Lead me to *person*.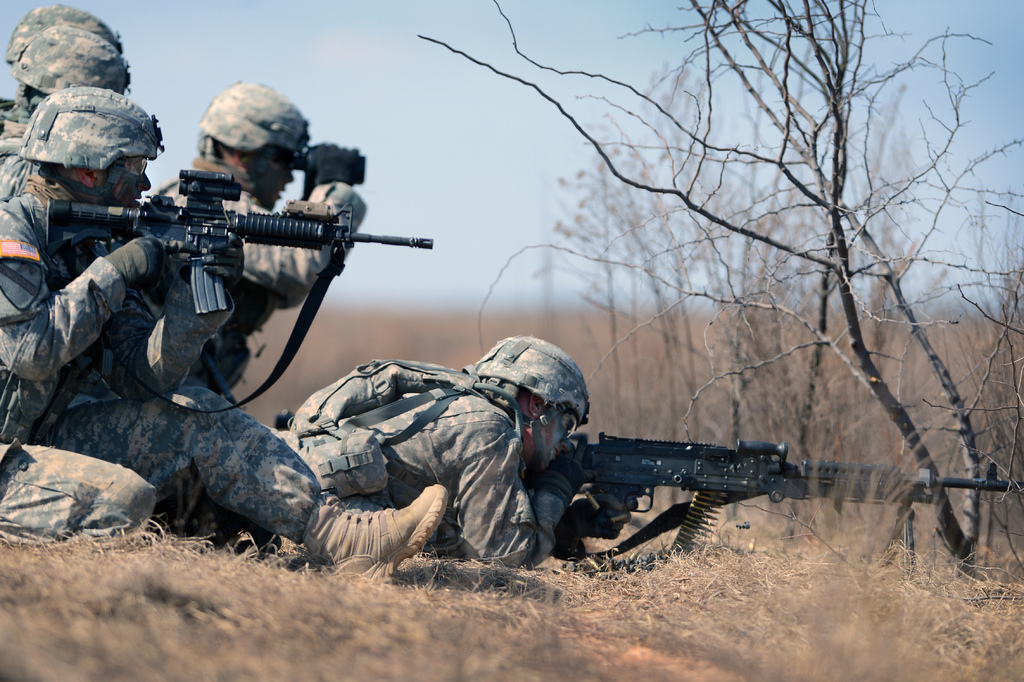
Lead to (left=0, top=0, right=124, bottom=99).
